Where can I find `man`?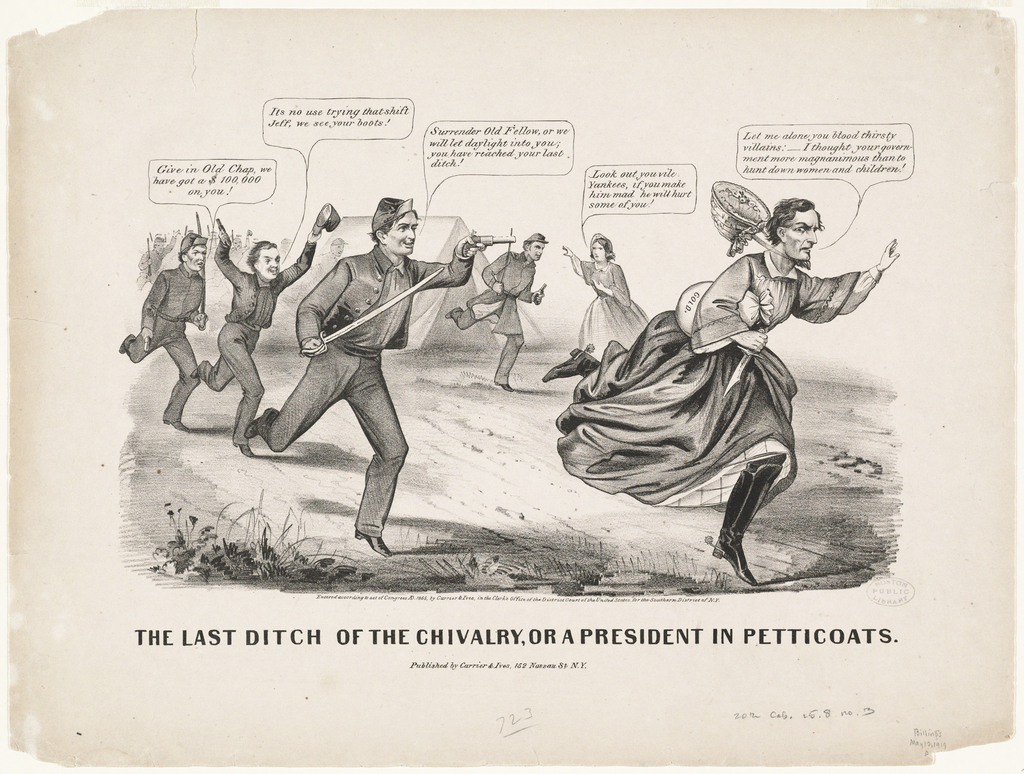
You can find it at 113 225 202 433.
